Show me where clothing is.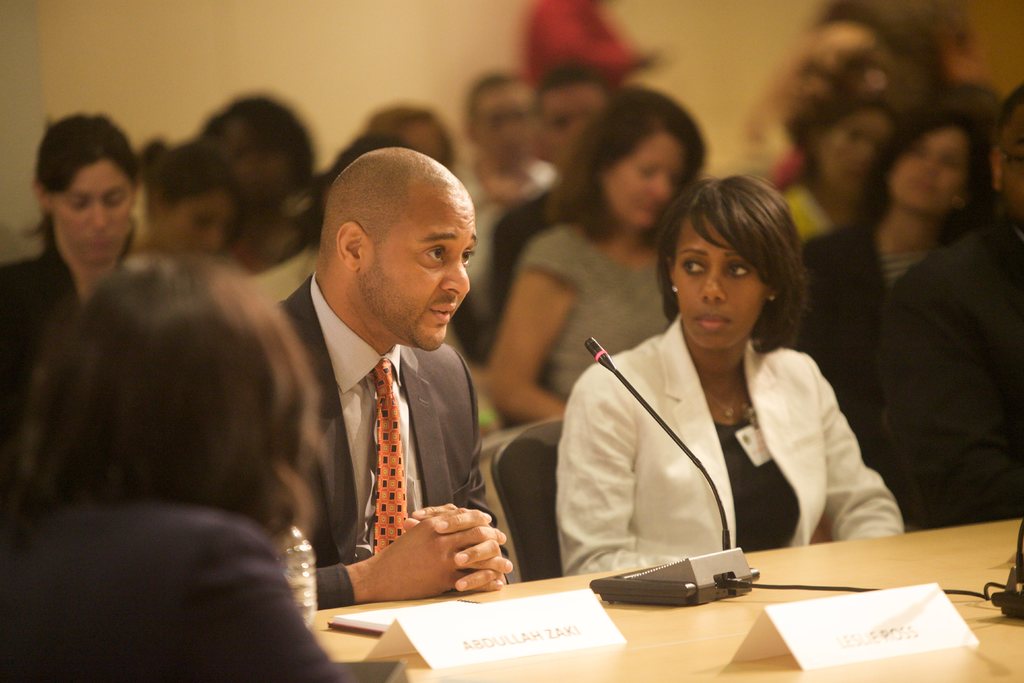
clothing is at bbox(0, 487, 391, 682).
